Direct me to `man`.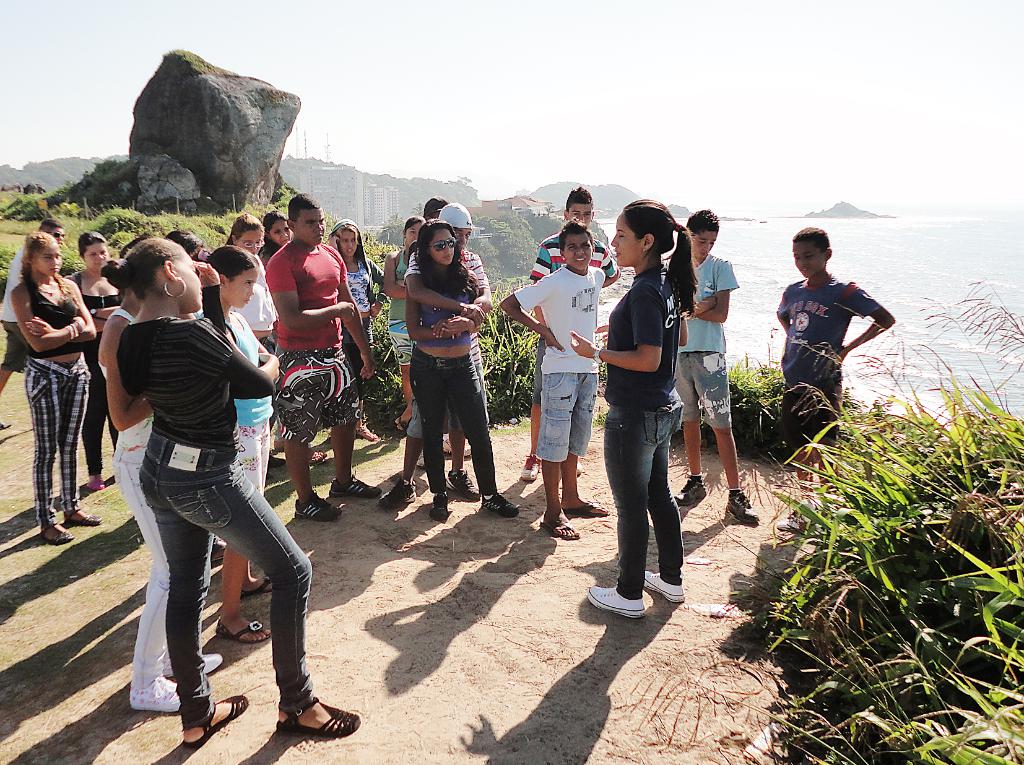
Direction: [263, 191, 381, 521].
